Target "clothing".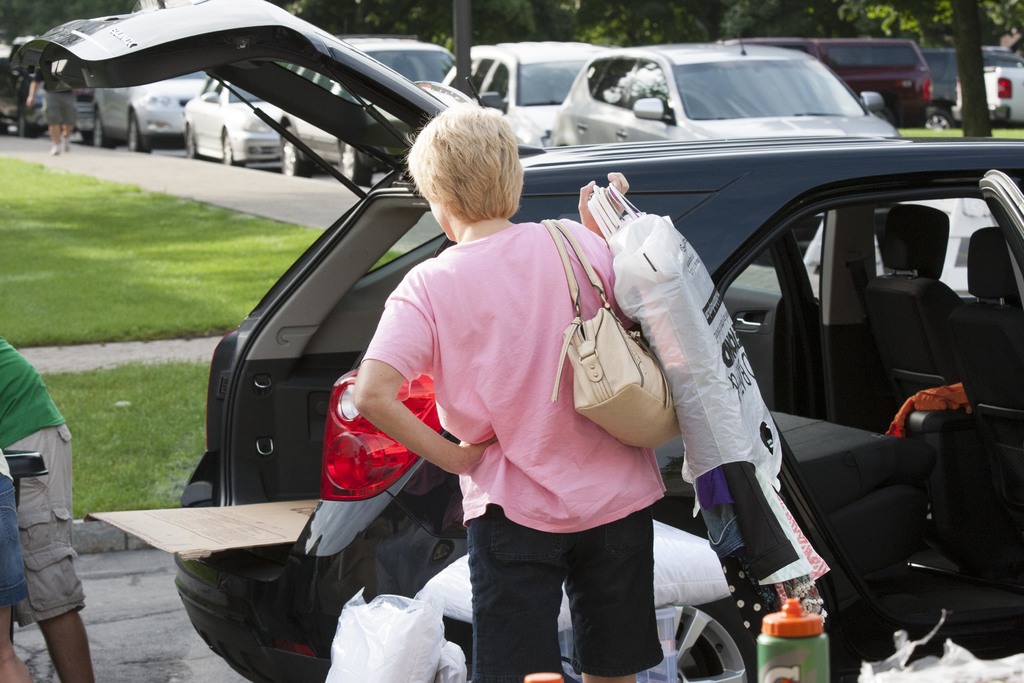
Target region: 0/341/75/636.
